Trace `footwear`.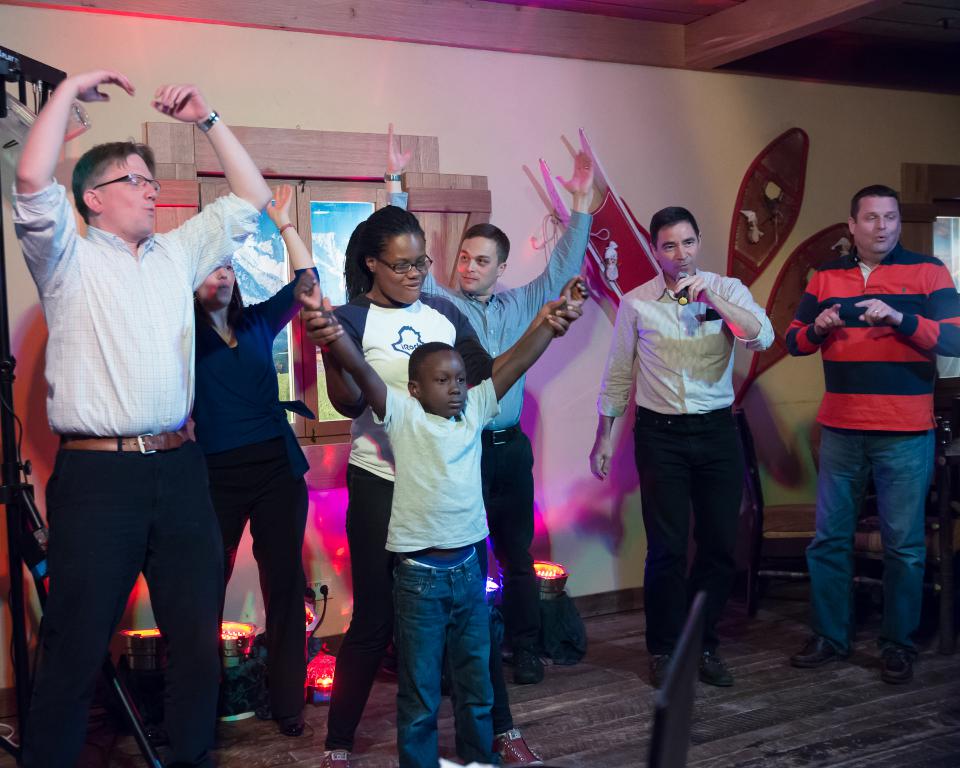
Traced to <box>698,647,740,690</box>.
